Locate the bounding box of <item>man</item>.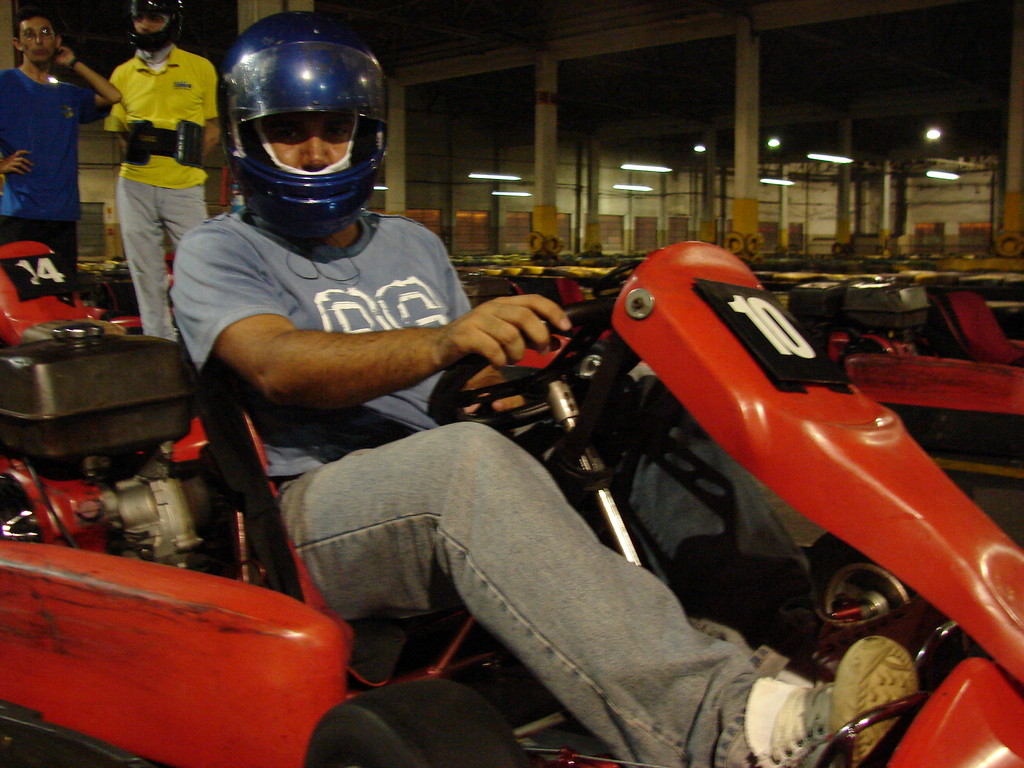
Bounding box: box(166, 10, 919, 767).
